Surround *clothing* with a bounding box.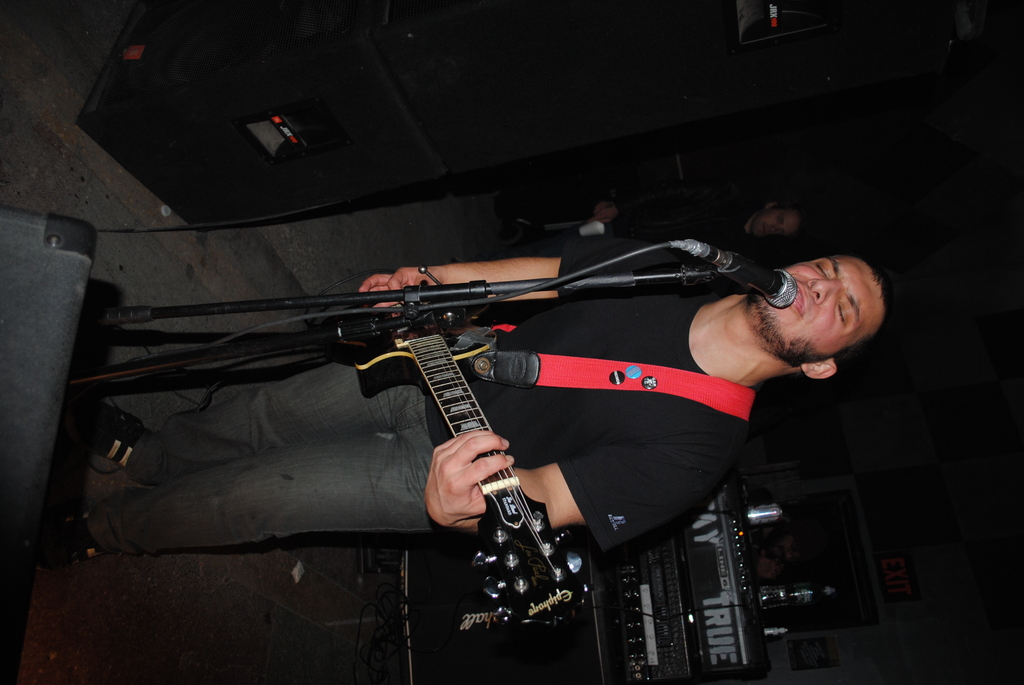
l=154, t=189, r=876, b=619.
